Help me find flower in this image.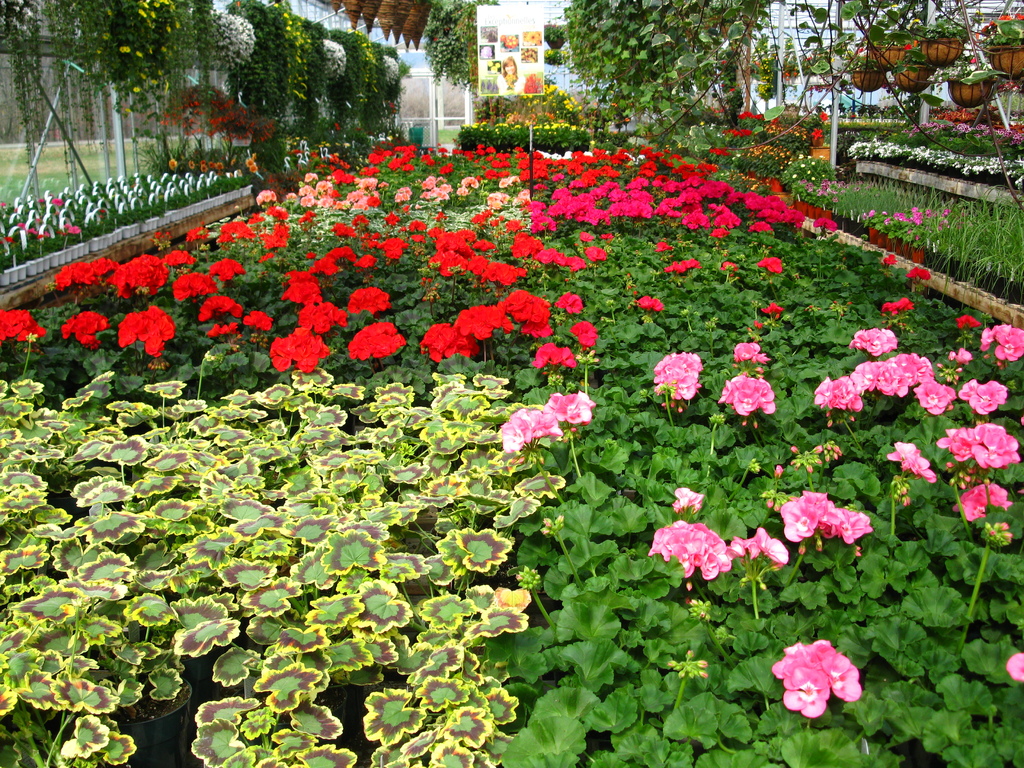
Found it: x1=761 y1=300 x2=785 y2=314.
